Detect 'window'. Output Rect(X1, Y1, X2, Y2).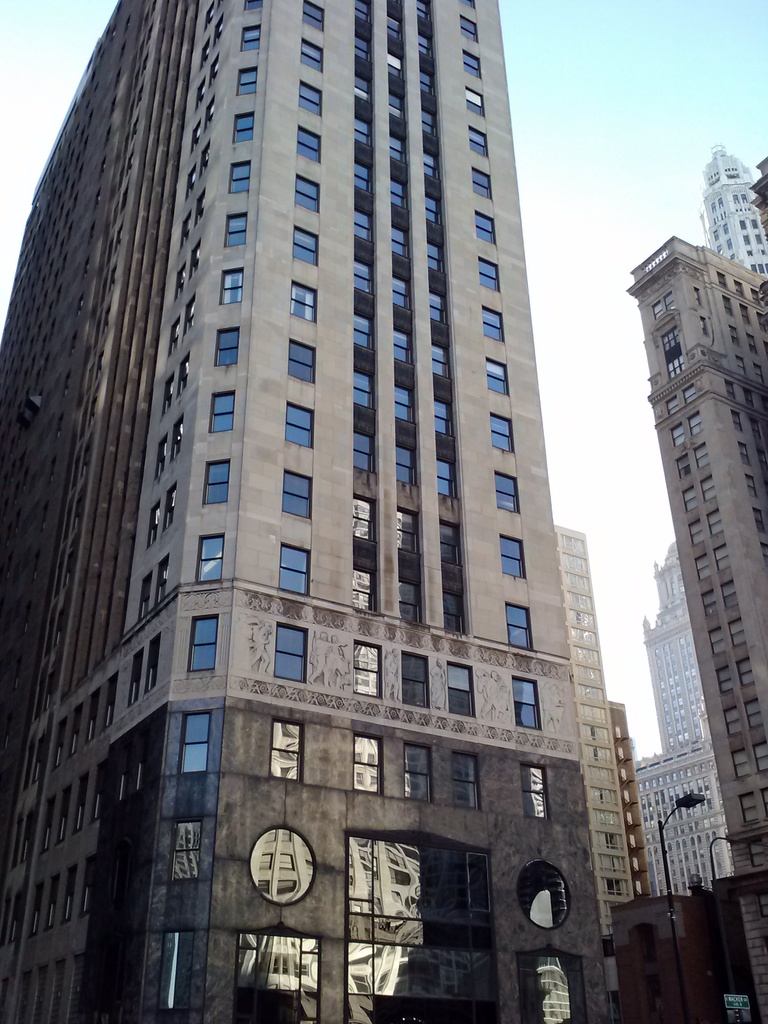
Rect(198, 533, 227, 582).
